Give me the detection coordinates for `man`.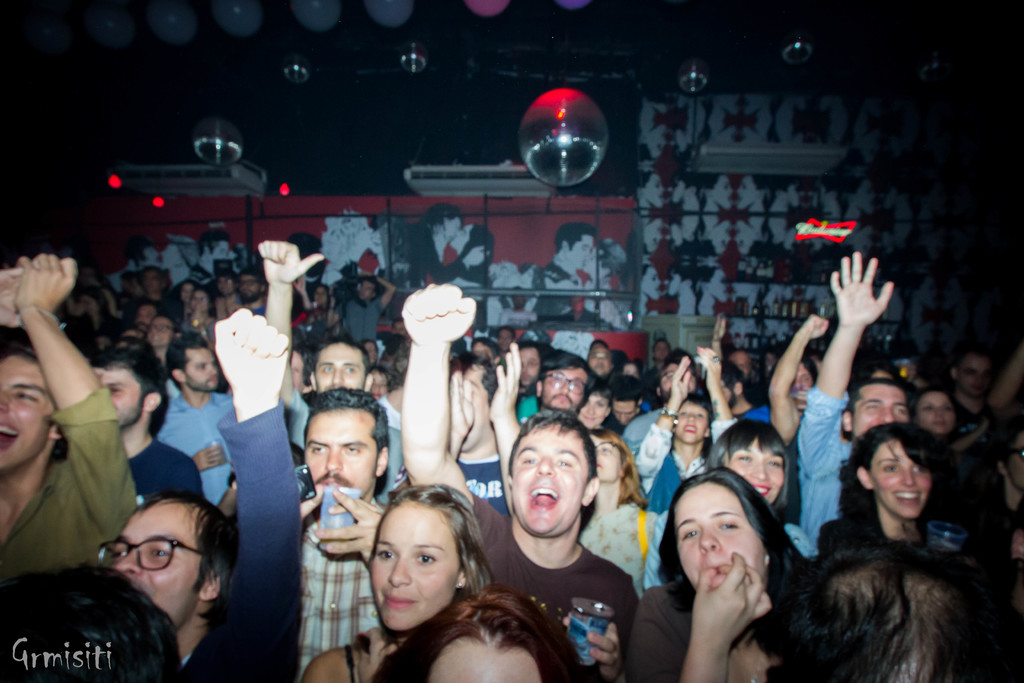
(446, 341, 518, 523).
